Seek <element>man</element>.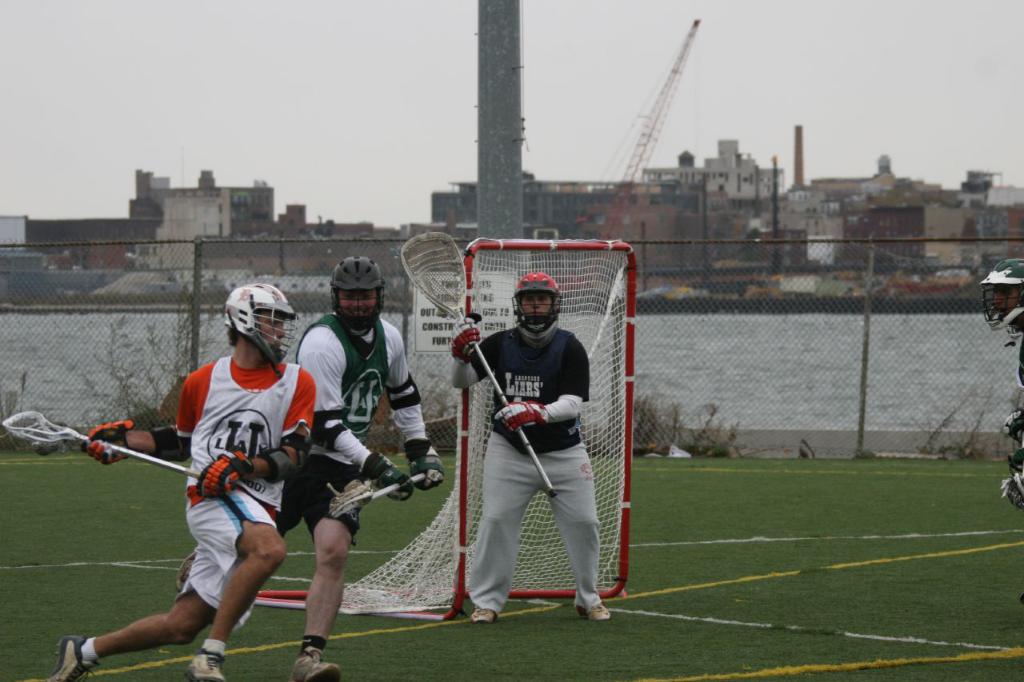
[42, 281, 314, 681].
